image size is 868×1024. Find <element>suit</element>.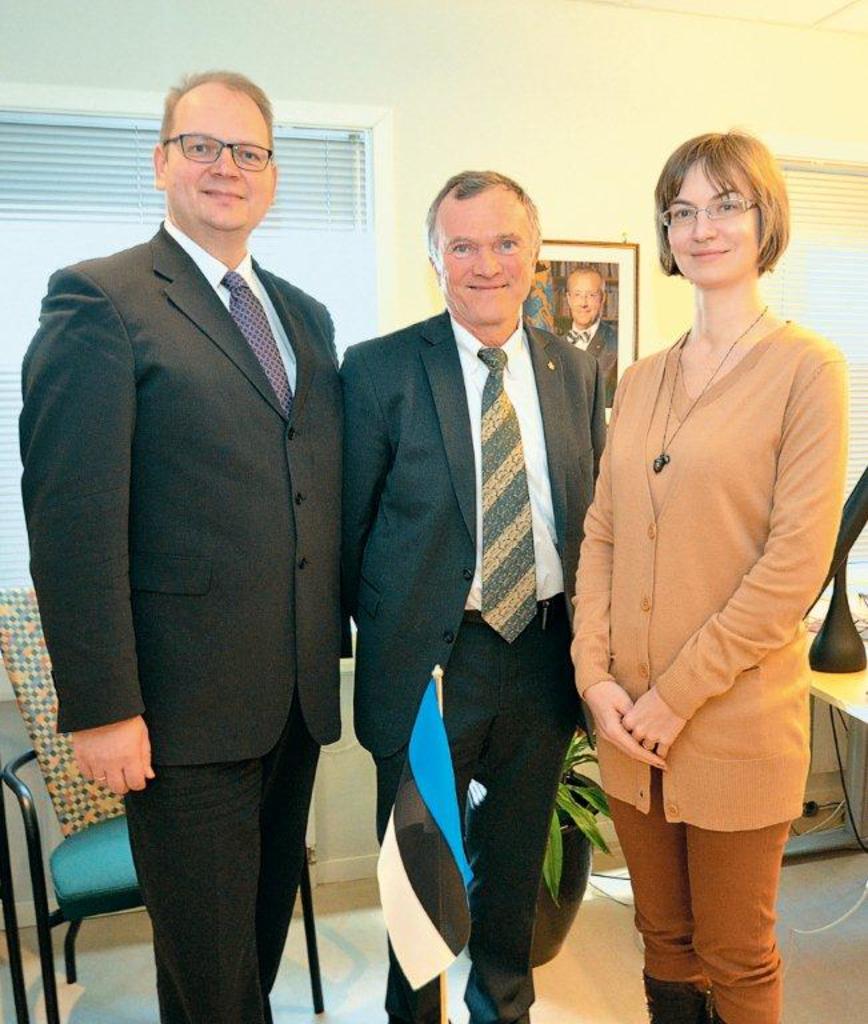
l=13, t=216, r=347, b=1023.
